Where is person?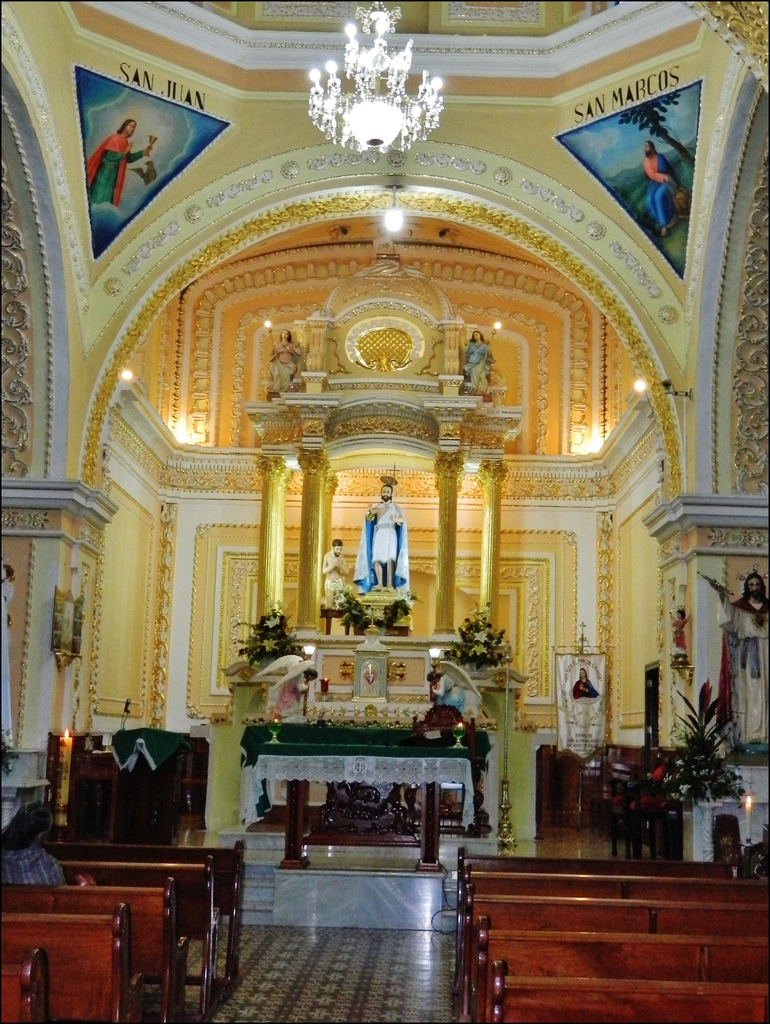
box=[90, 122, 155, 197].
